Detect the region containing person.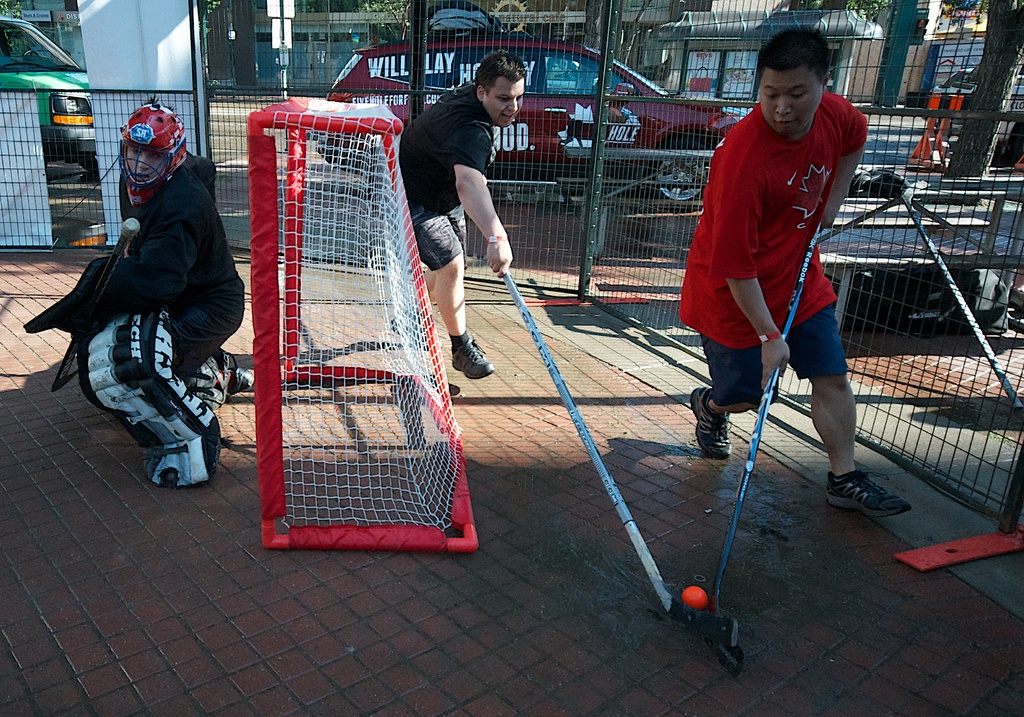
select_region(676, 22, 911, 520).
